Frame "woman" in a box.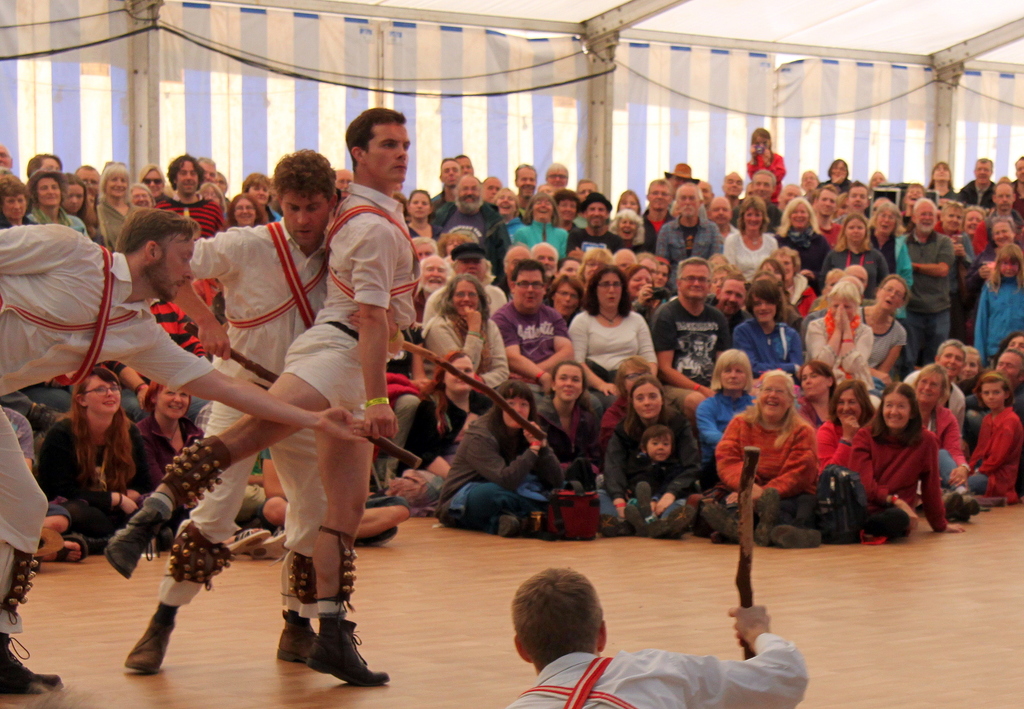
715, 358, 799, 550.
